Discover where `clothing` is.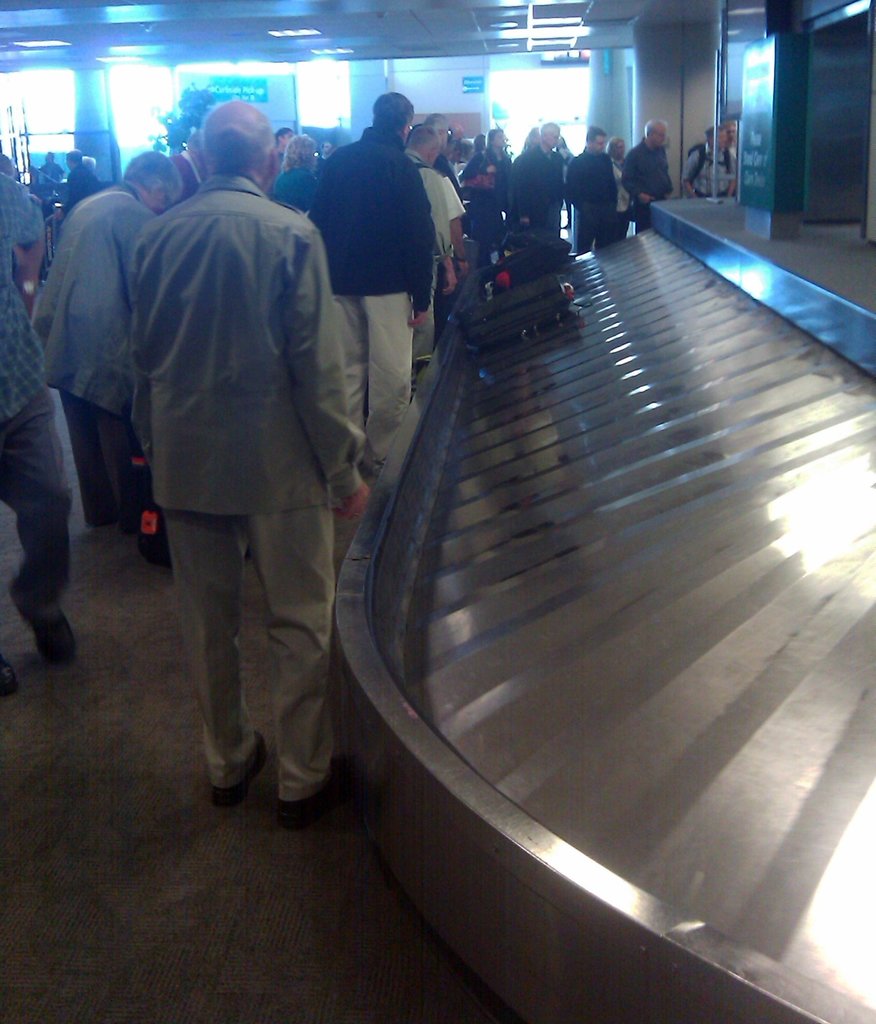
Discovered at (455,147,519,239).
